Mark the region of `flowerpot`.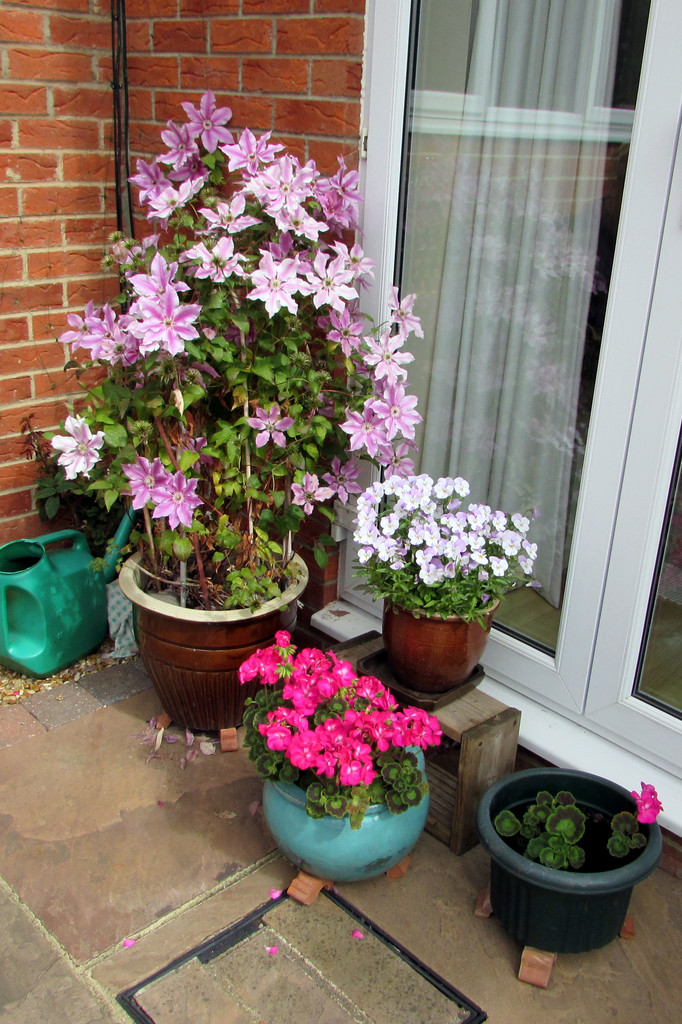
Region: <bbox>118, 511, 309, 735</bbox>.
